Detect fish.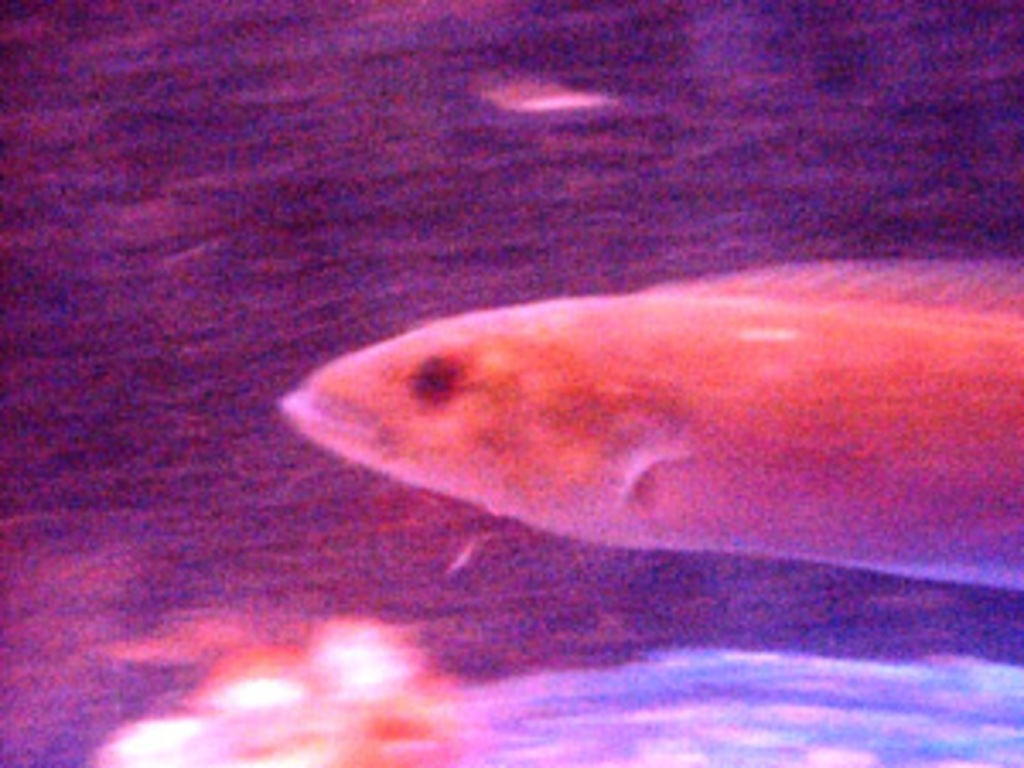
Detected at crop(263, 218, 1023, 652).
